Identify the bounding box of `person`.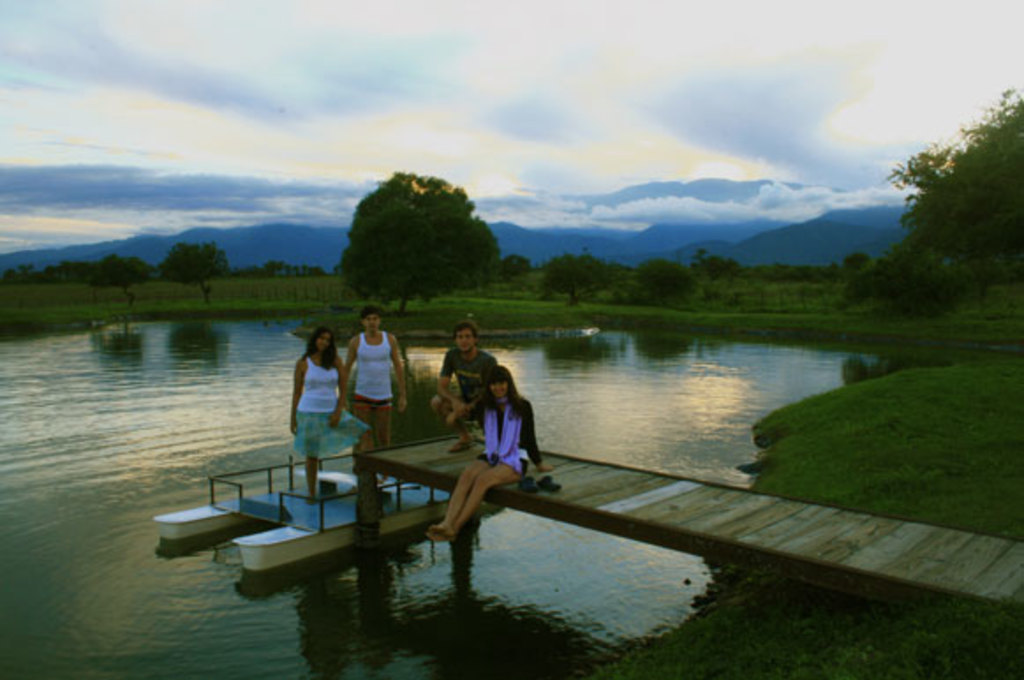
340,303,407,451.
